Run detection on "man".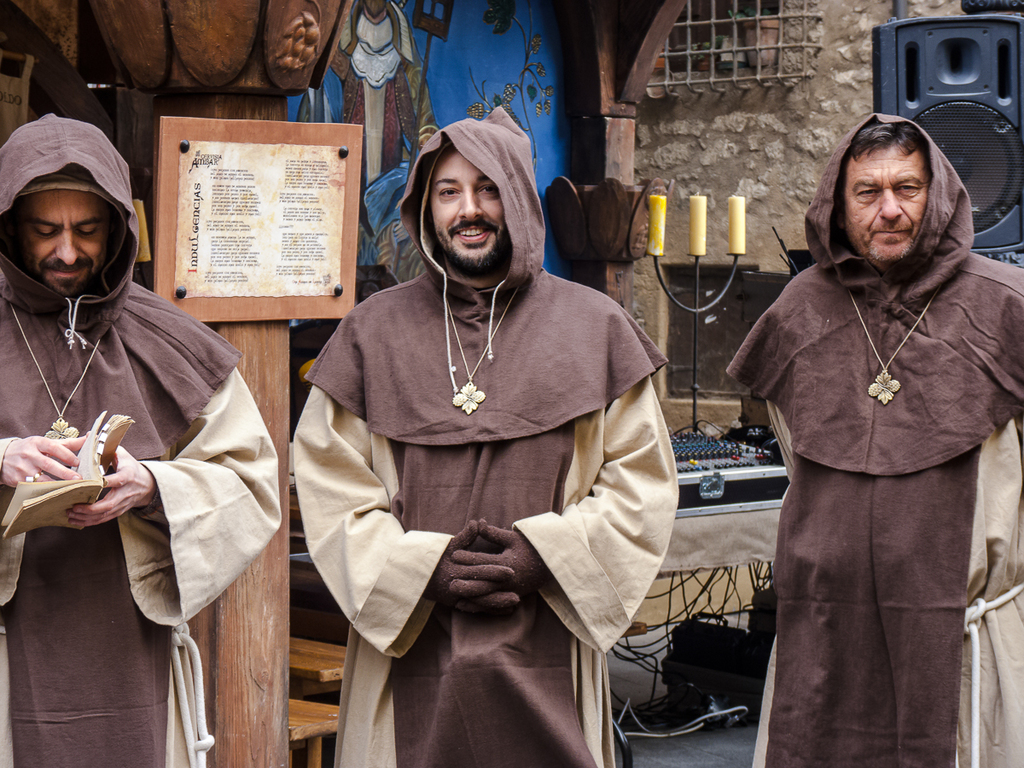
Result: [723, 112, 1023, 767].
